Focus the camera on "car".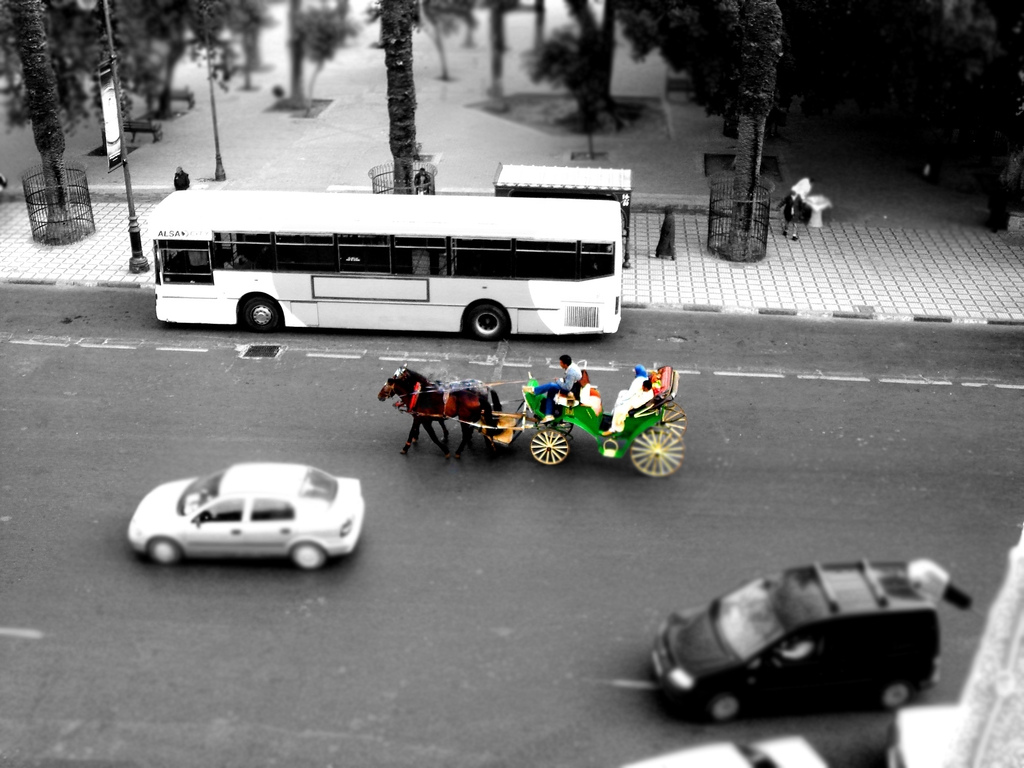
Focus region: region(625, 733, 829, 767).
